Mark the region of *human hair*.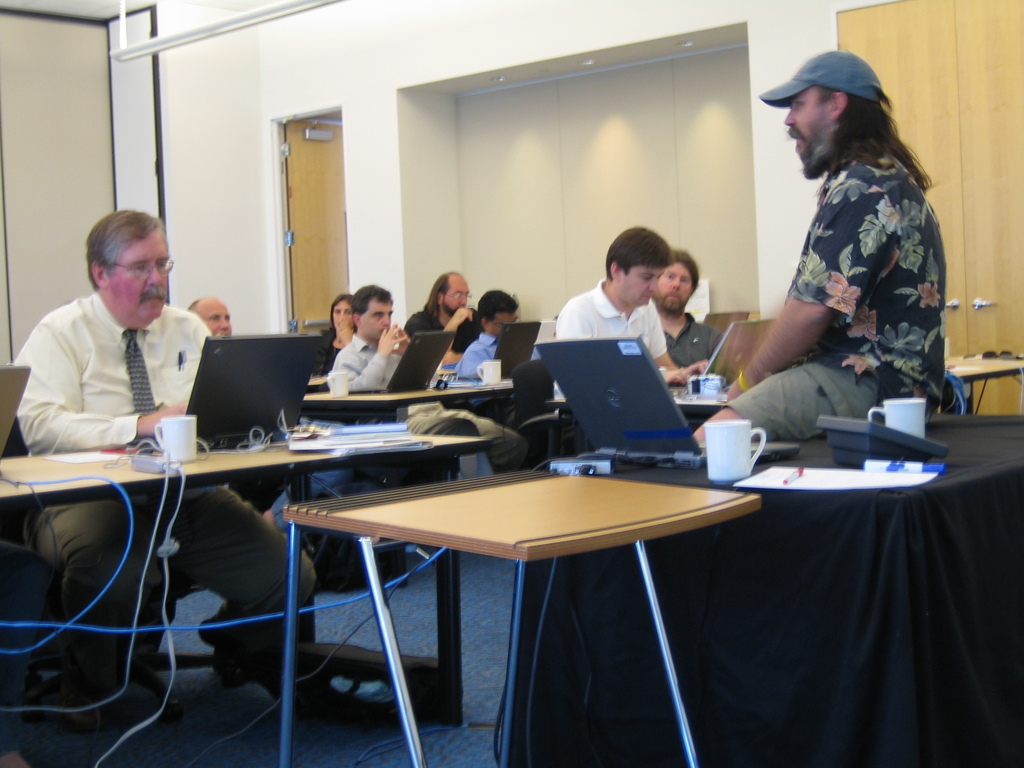
Region: <region>354, 282, 394, 331</region>.
